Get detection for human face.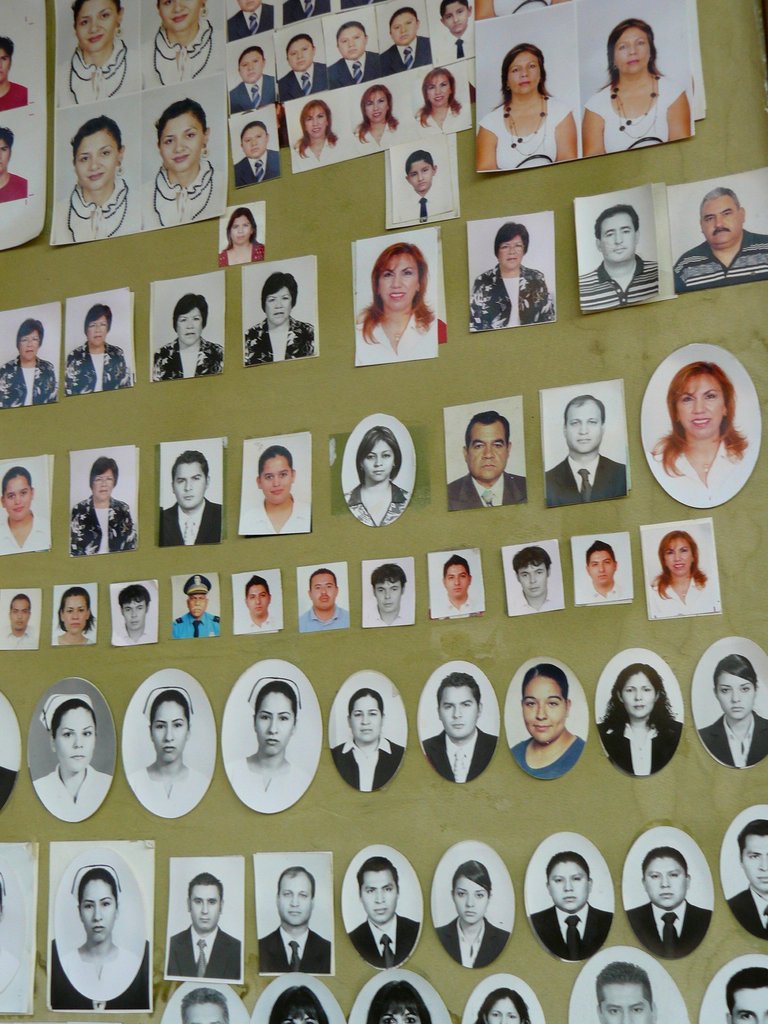
Detection: x1=409 y1=160 x2=433 y2=193.
